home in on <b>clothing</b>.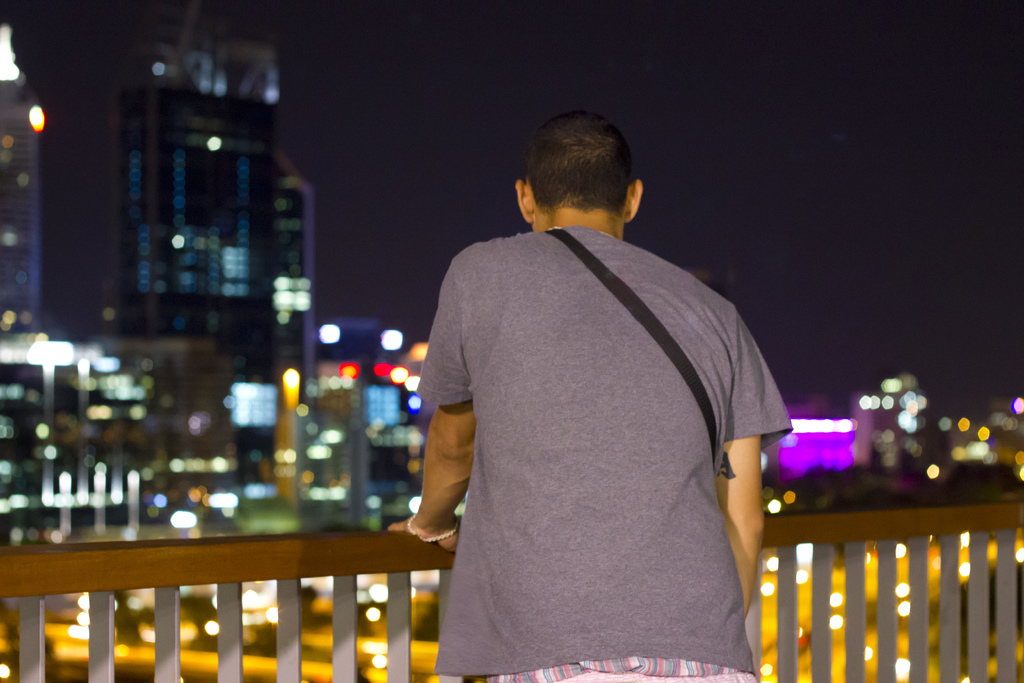
Homed in at bbox=(436, 169, 778, 682).
